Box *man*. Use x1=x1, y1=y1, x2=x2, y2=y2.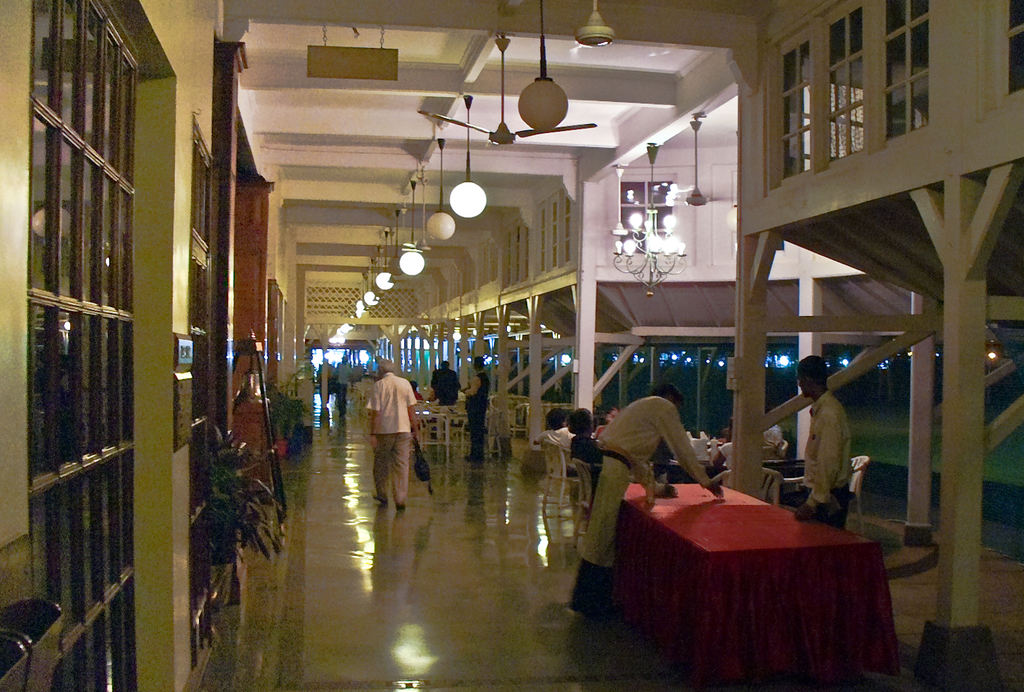
x1=565, y1=387, x2=730, y2=623.
